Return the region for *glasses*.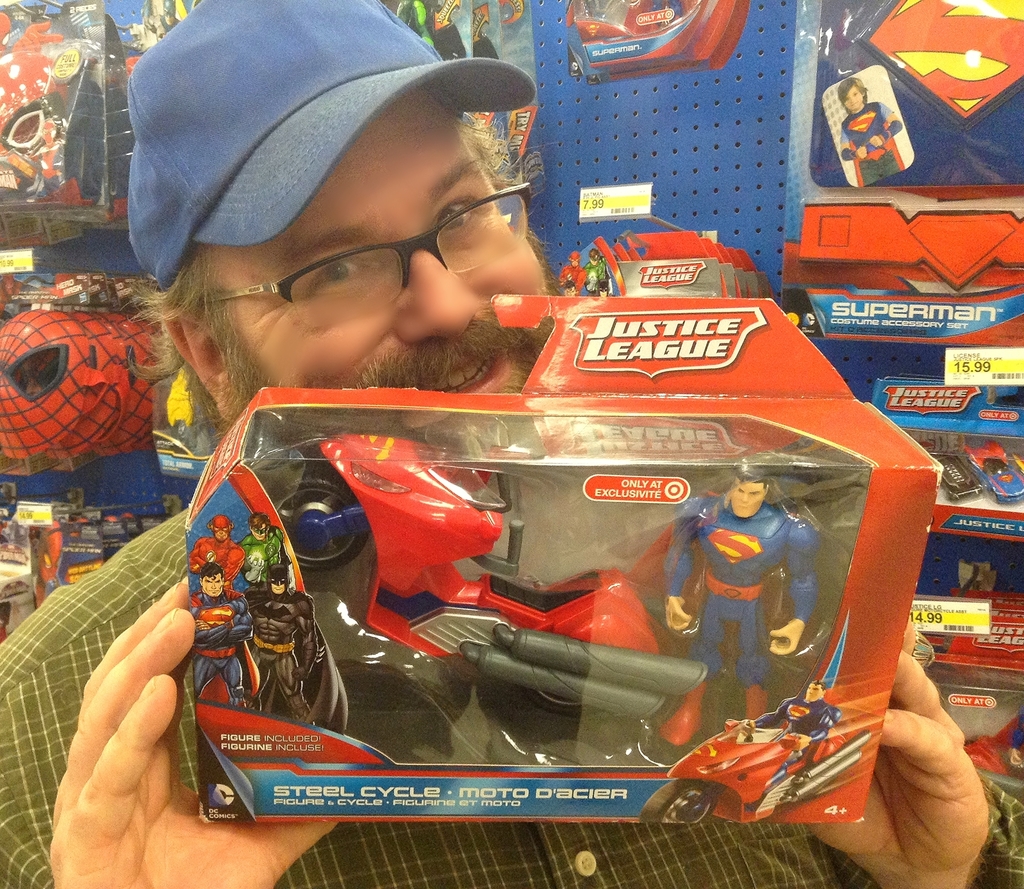
<region>155, 186, 534, 307</region>.
